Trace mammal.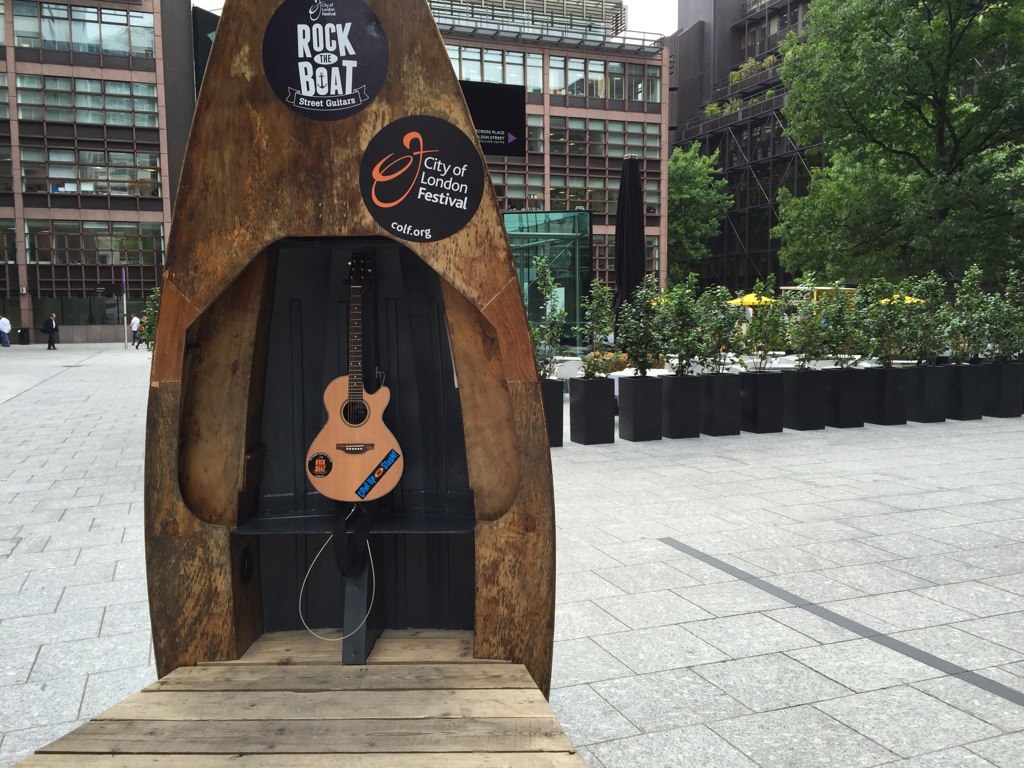
Traced to (left=45, top=309, right=59, bottom=345).
